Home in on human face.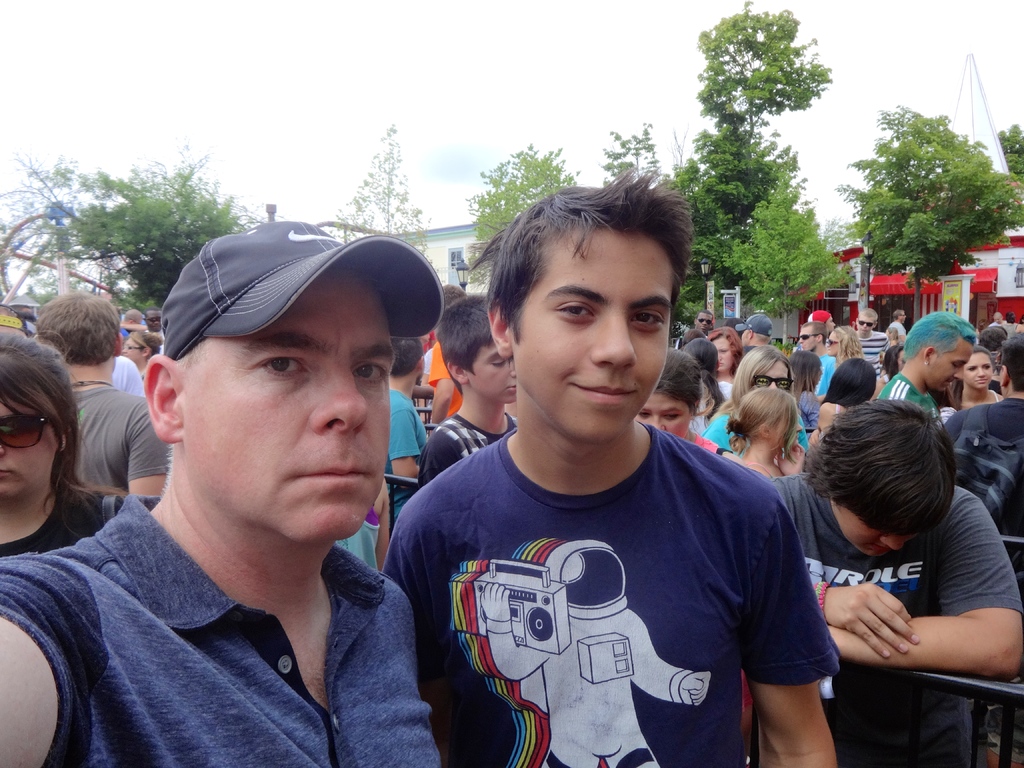
Homed in at (187,273,396,545).
